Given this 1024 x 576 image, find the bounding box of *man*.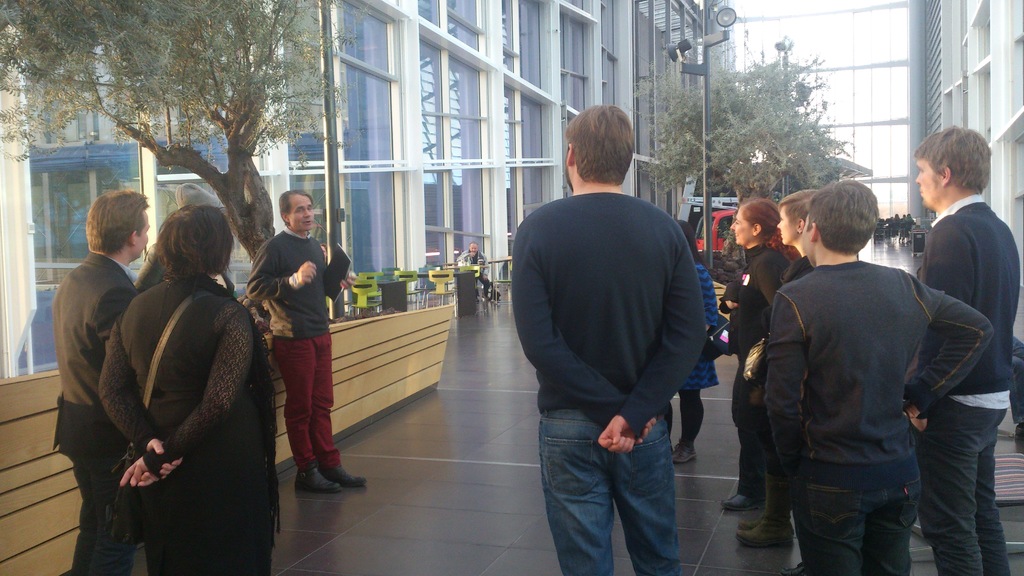
[left=502, top=129, right=725, bottom=575].
